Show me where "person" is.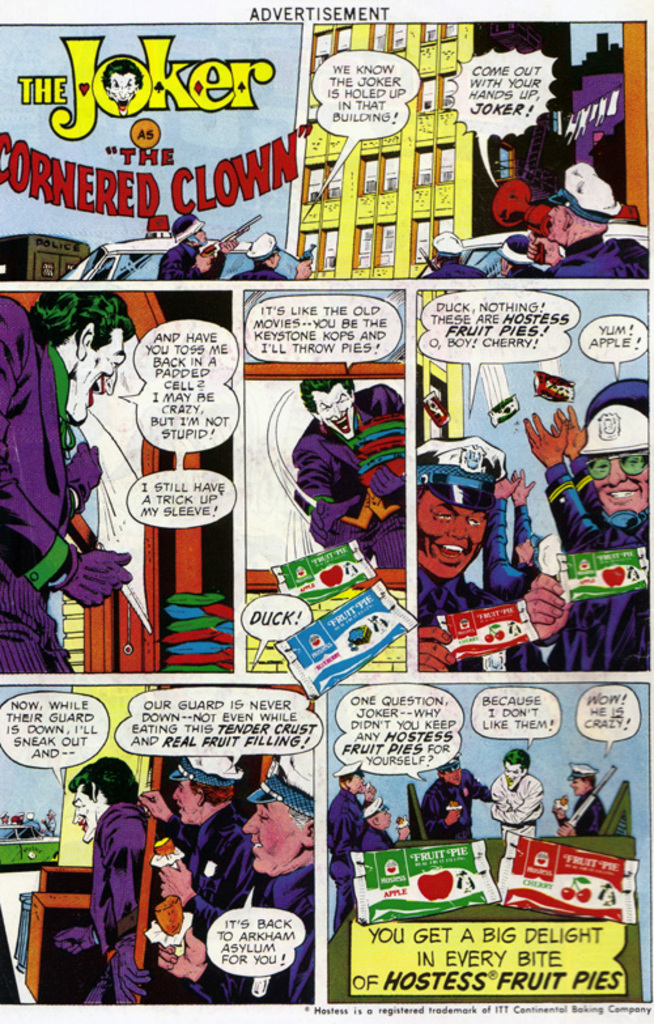
"person" is at select_region(330, 762, 354, 930).
